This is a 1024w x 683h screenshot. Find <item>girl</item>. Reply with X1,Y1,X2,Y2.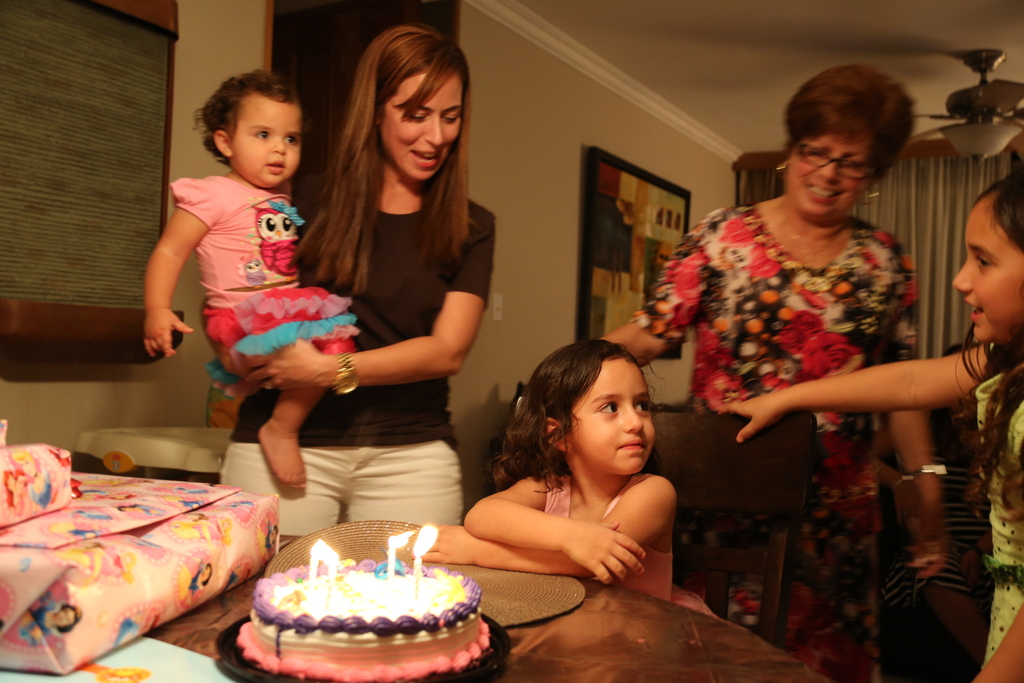
142,69,358,489.
